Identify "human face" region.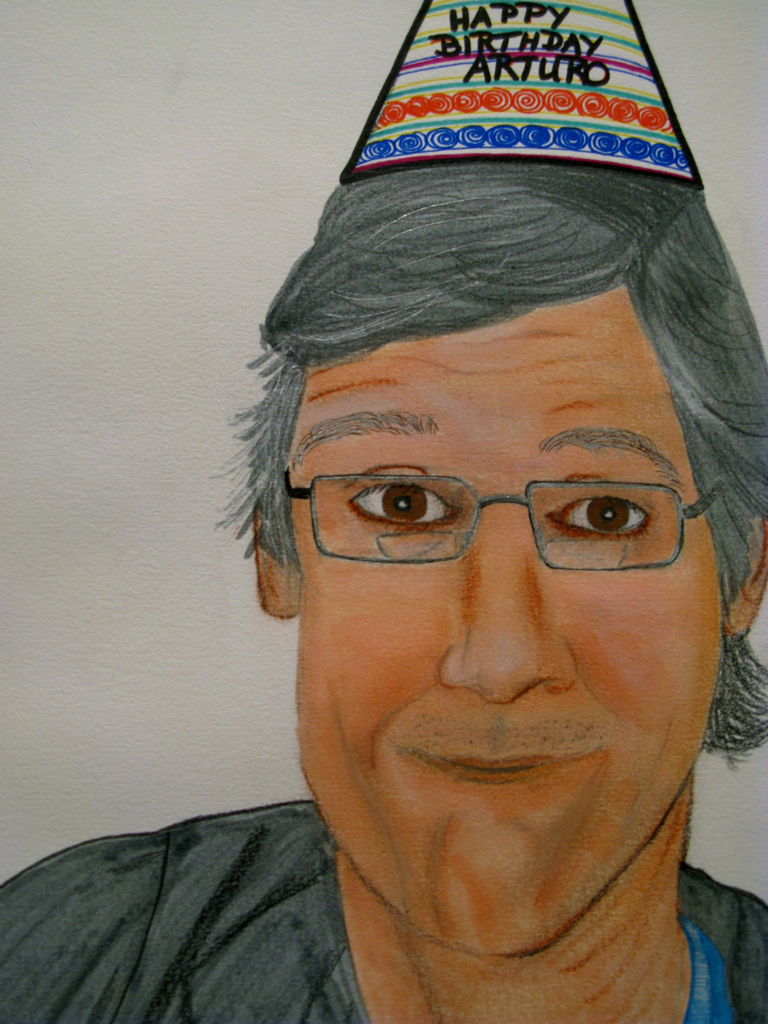
Region: bbox=[285, 303, 713, 957].
